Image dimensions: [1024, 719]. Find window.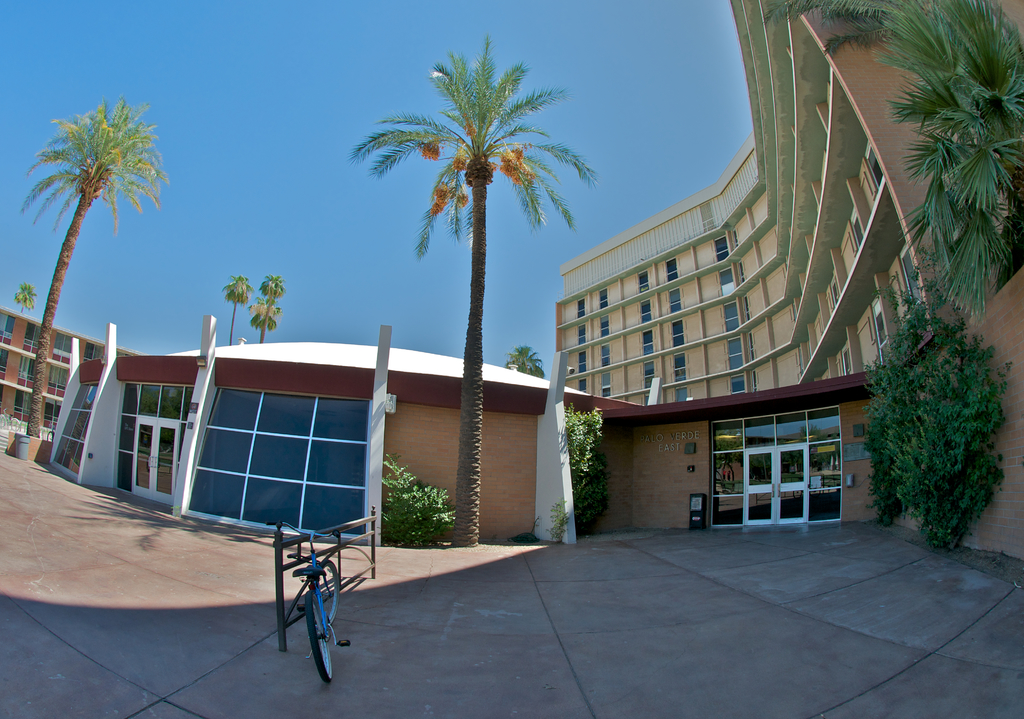
locate(867, 139, 884, 186).
